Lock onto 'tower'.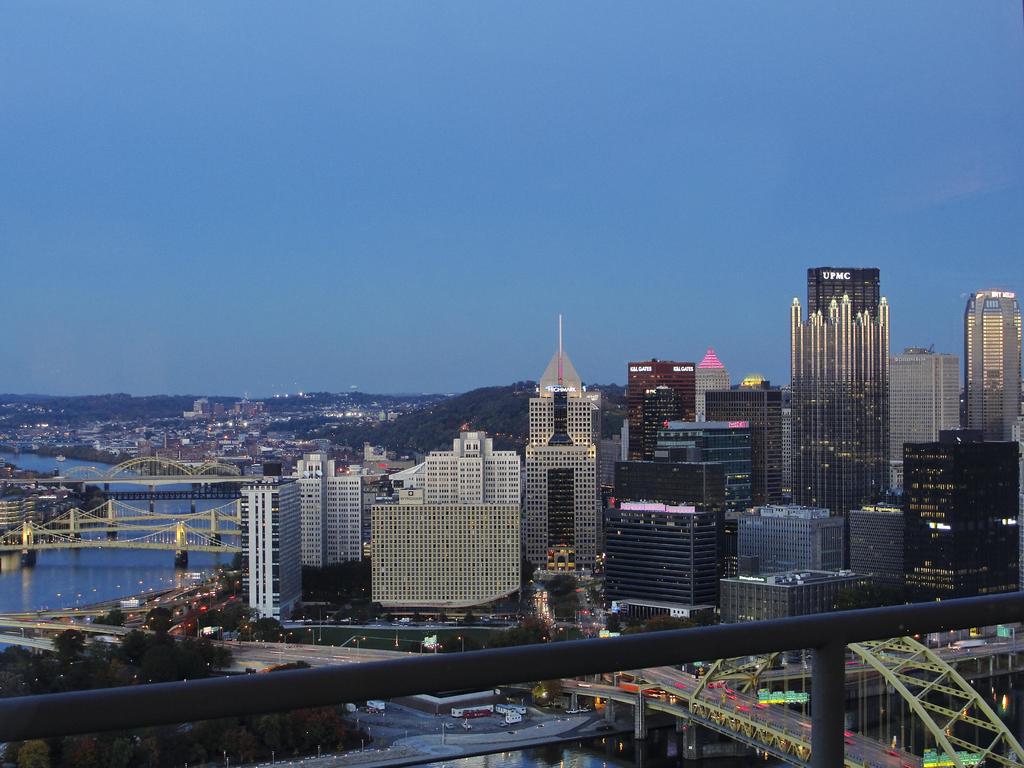
Locked: crop(613, 495, 740, 613).
